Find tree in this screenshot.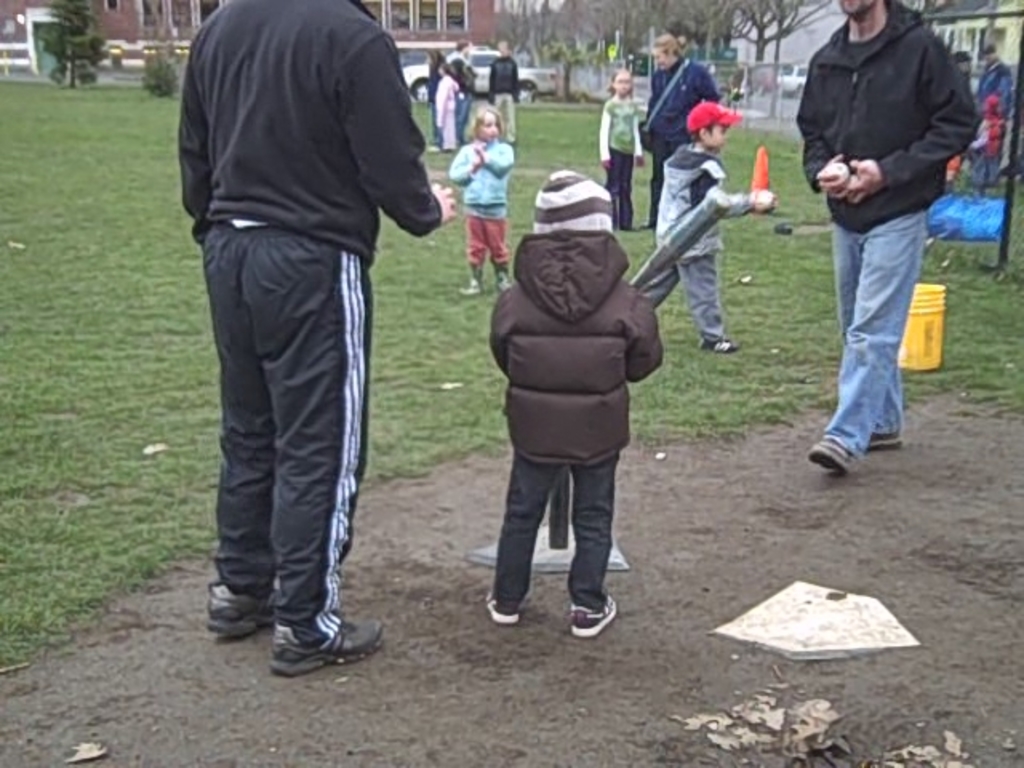
The bounding box for tree is [560, 0, 611, 61].
